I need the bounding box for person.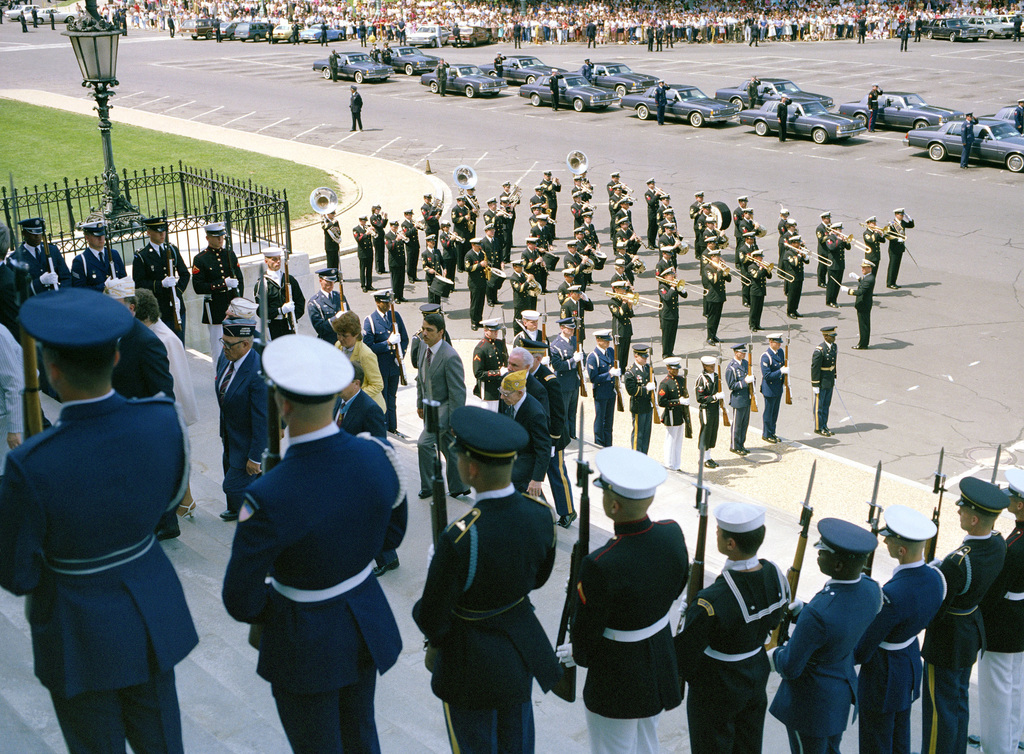
Here it is: [329, 48, 342, 83].
